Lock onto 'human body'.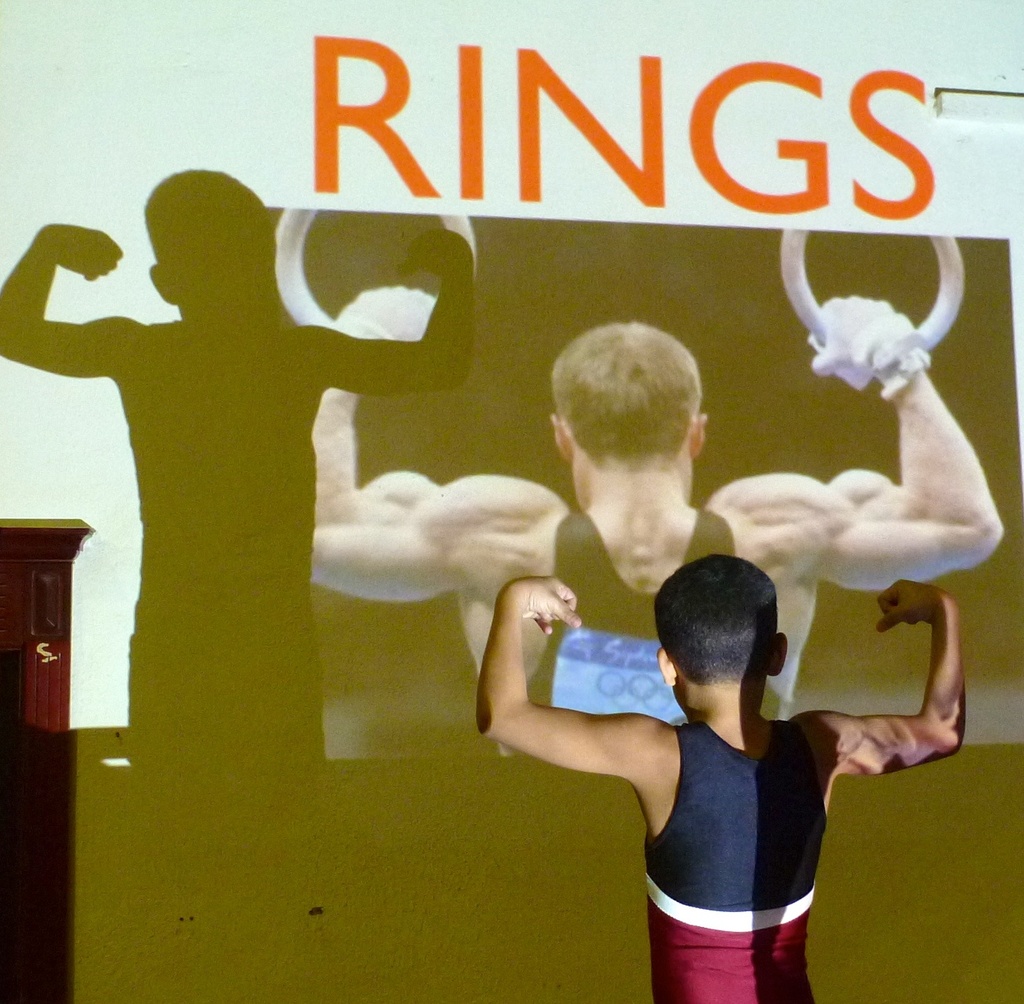
Locked: [315, 291, 1010, 755].
